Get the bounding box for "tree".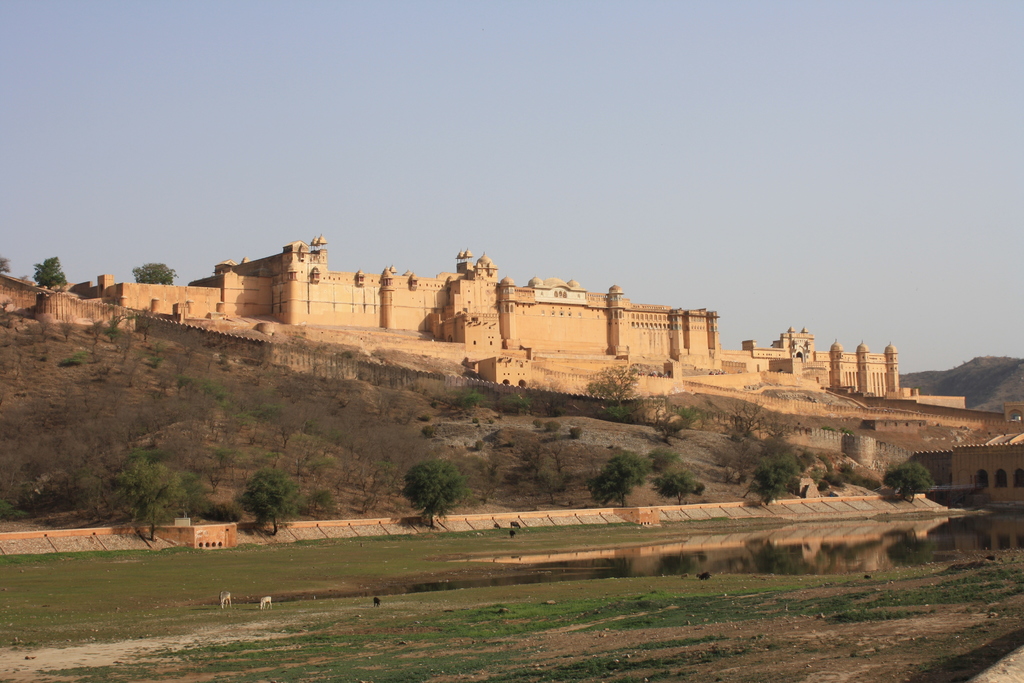
select_region(648, 469, 700, 507).
